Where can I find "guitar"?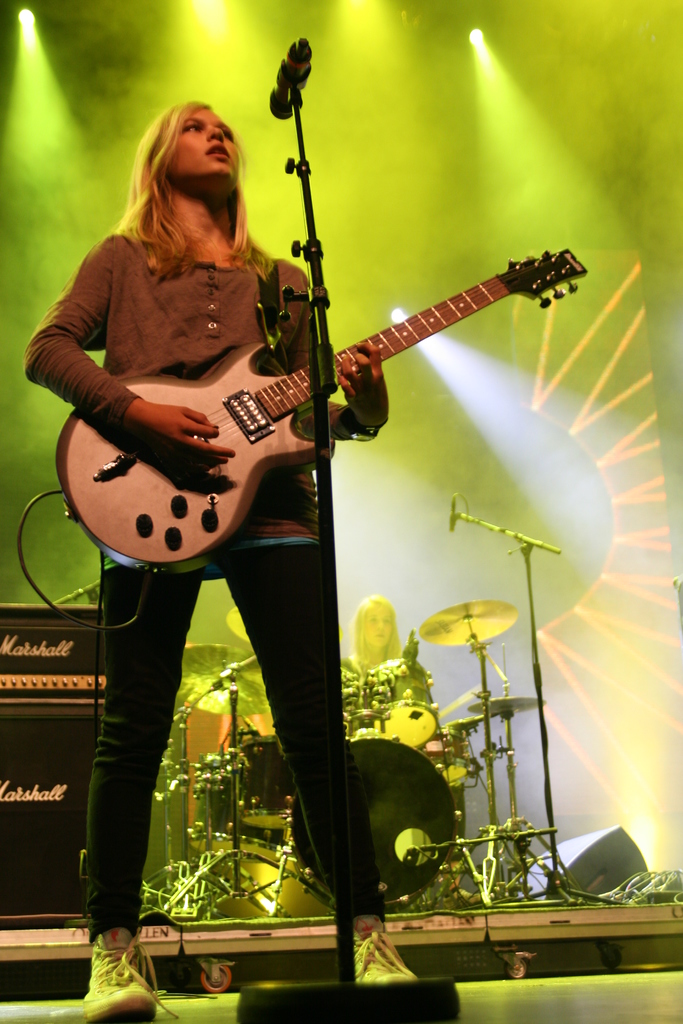
You can find it at [x1=53, y1=241, x2=590, y2=575].
